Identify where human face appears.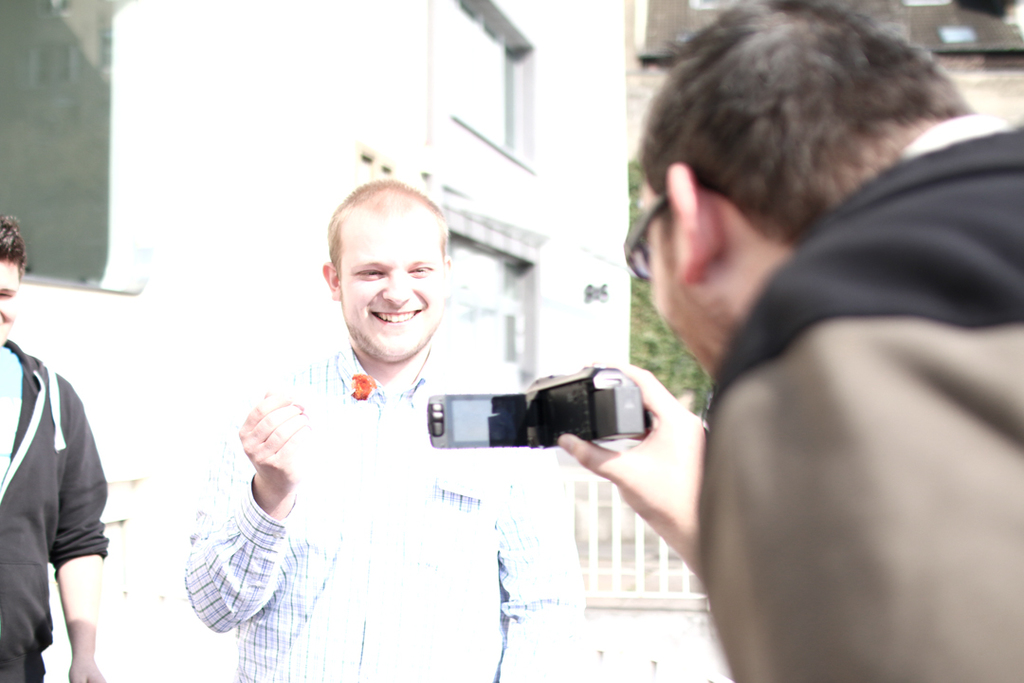
Appears at region(0, 255, 21, 358).
